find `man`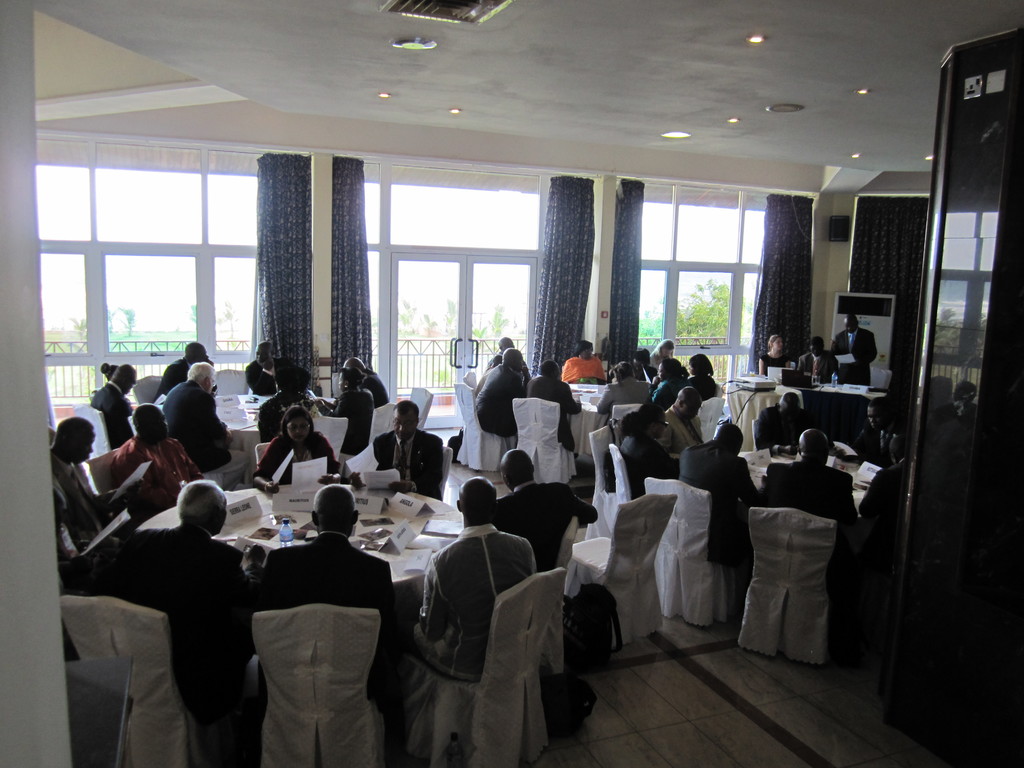
161 362 237 471
